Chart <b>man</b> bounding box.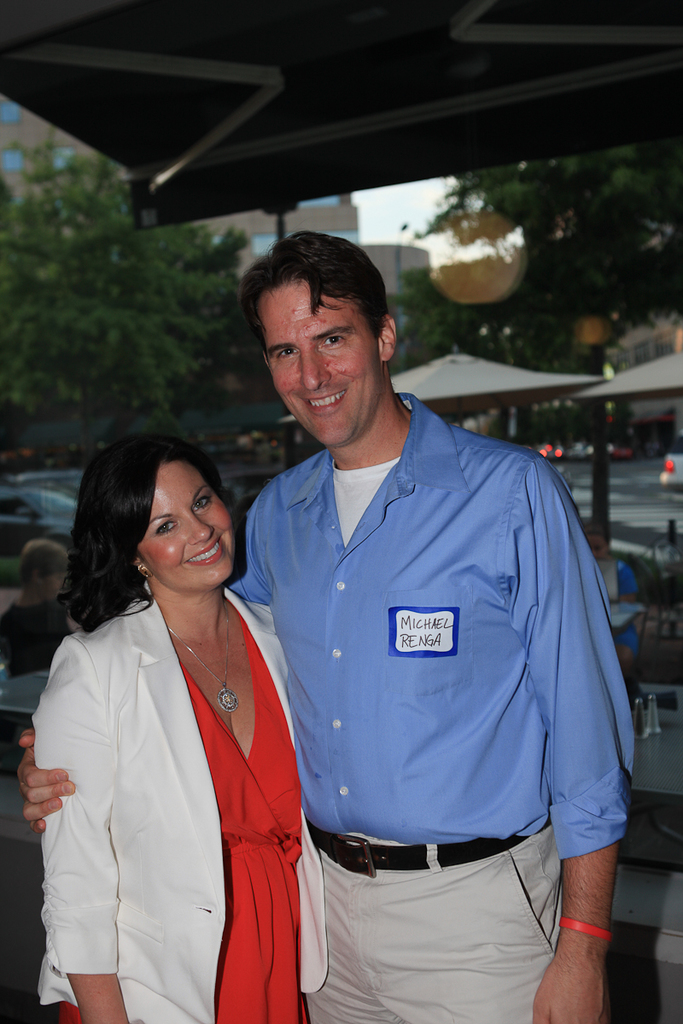
Charted: bbox=(19, 224, 635, 1023).
